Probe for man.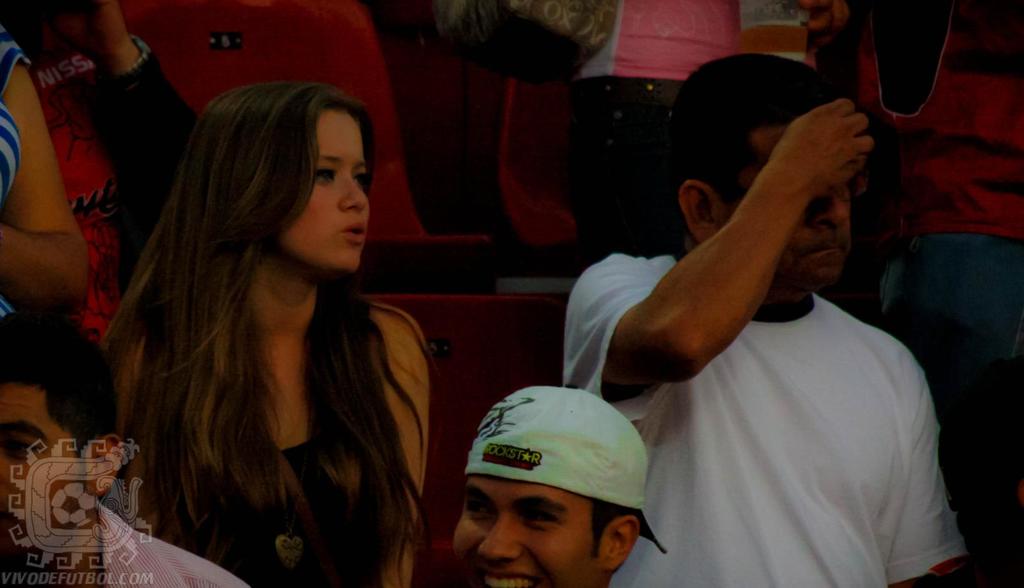
Probe result: box(523, 47, 957, 573).
